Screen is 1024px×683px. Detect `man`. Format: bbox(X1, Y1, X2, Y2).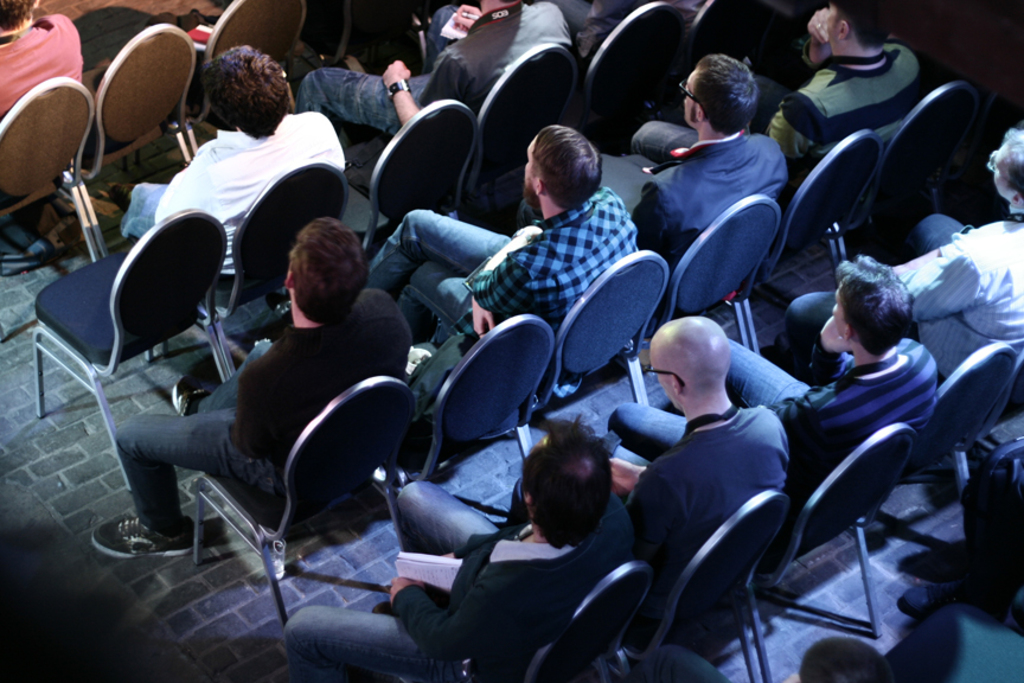
bbox(519, 52, 791, 262).
